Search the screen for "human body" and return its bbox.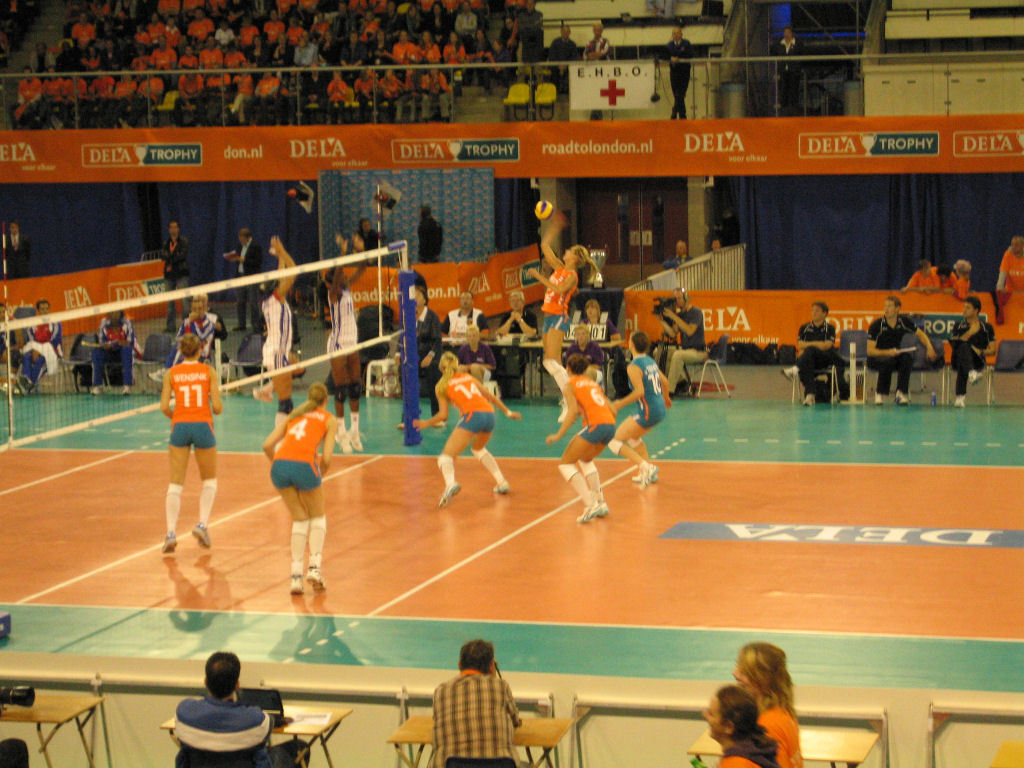
Found: (x1=70, y1=10, x2=90, y2=43).
